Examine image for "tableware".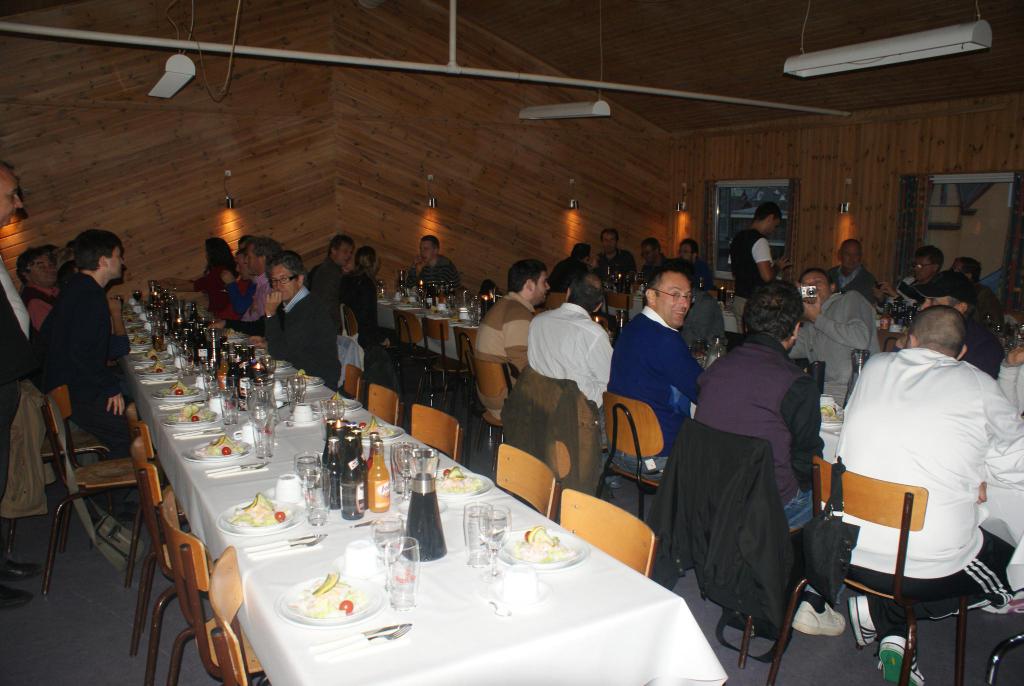
Examination result: {"left": 368, "top": 519, "right": 407, "bottom": 569}.
